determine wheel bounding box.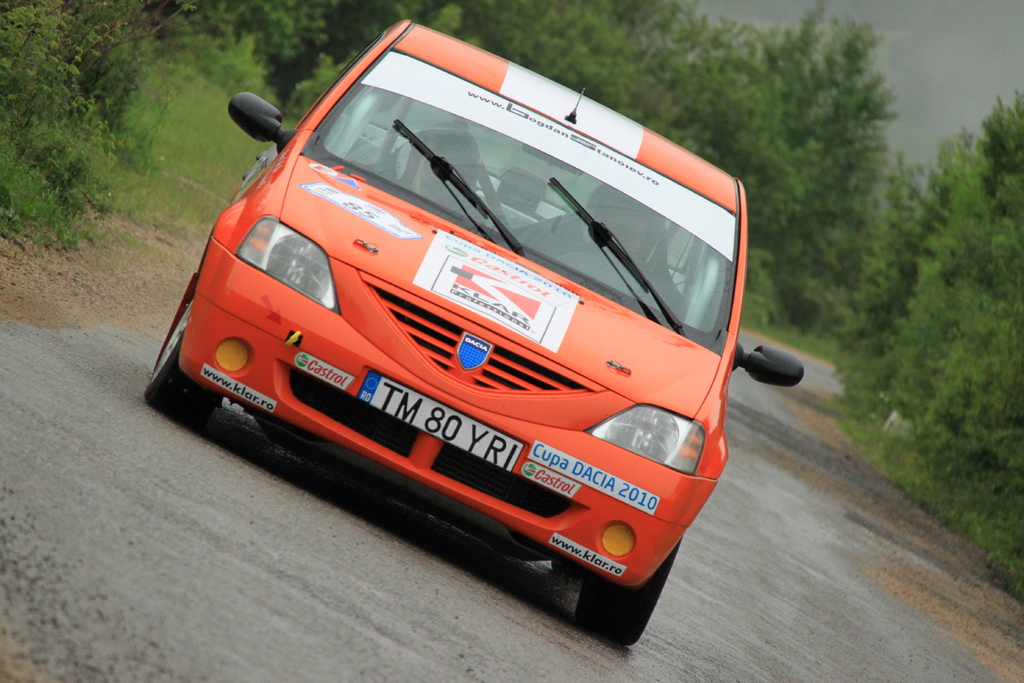
Determined: detection(144, 297, 220, 431).
